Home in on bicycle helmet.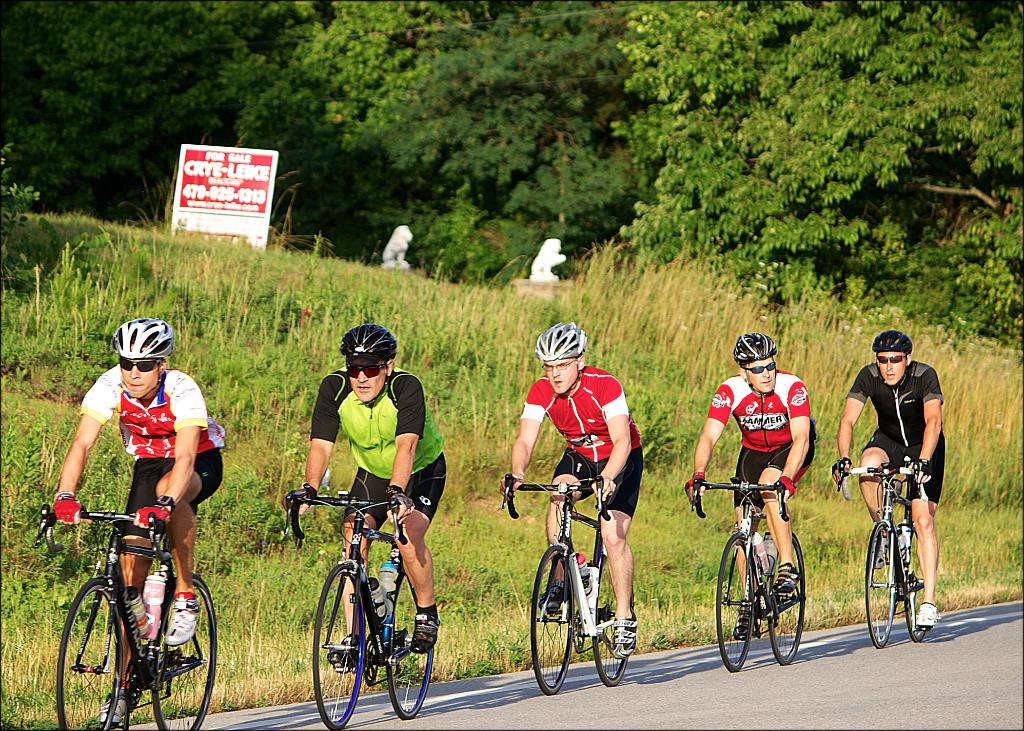
Homed in at pyautogui.locateOnScreen(109, 317, 177, 362).
